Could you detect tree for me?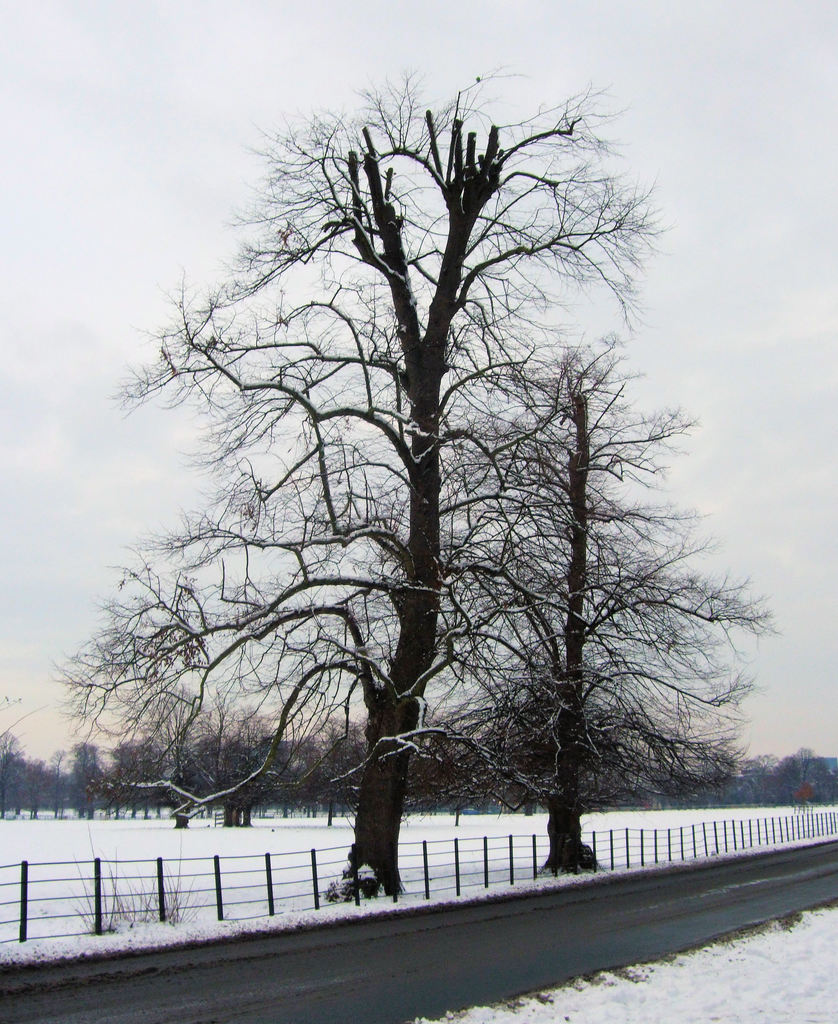
Detection result: <bbox>426, 330, 781, 877</bbox>.
